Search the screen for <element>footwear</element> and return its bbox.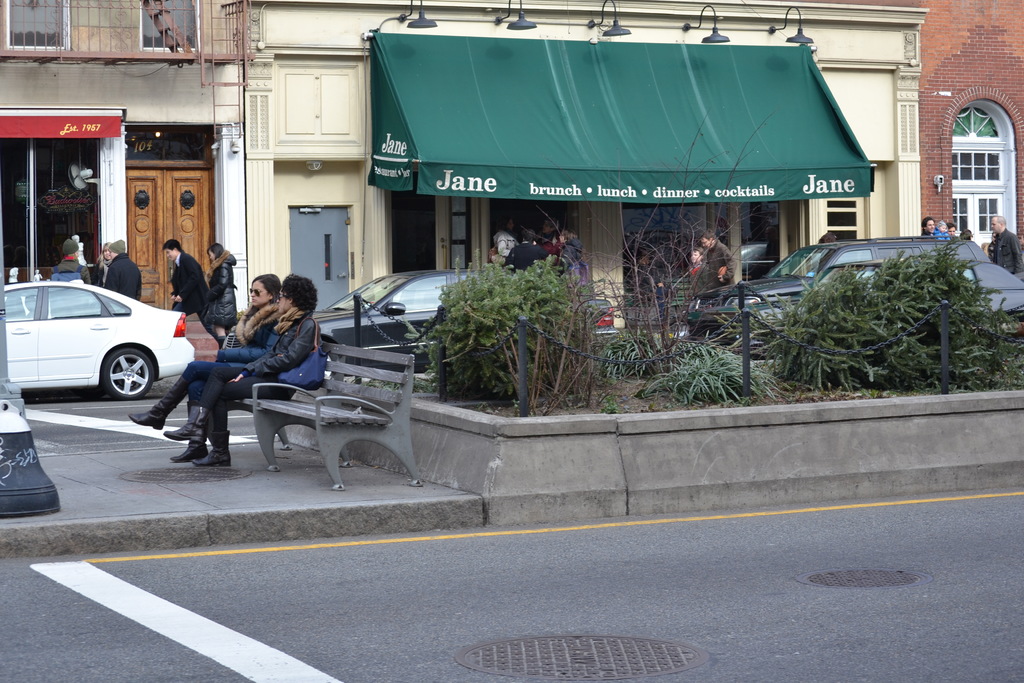
Found: bbox(170, 399, 211, 465).
